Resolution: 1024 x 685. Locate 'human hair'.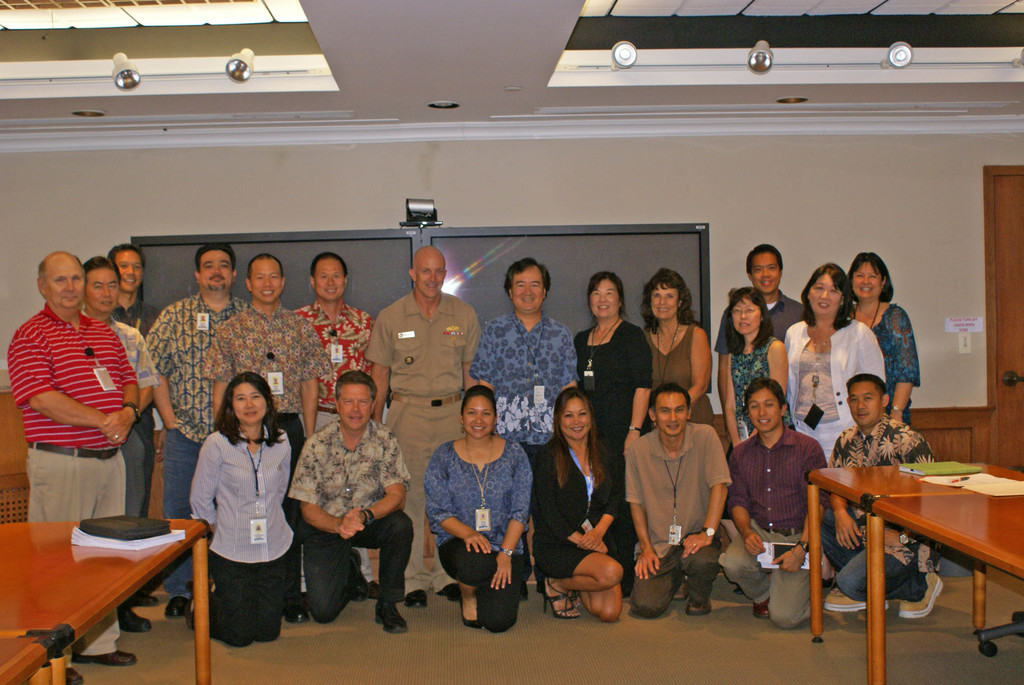
x1=745, y1=374, x2=787, y2=413.
